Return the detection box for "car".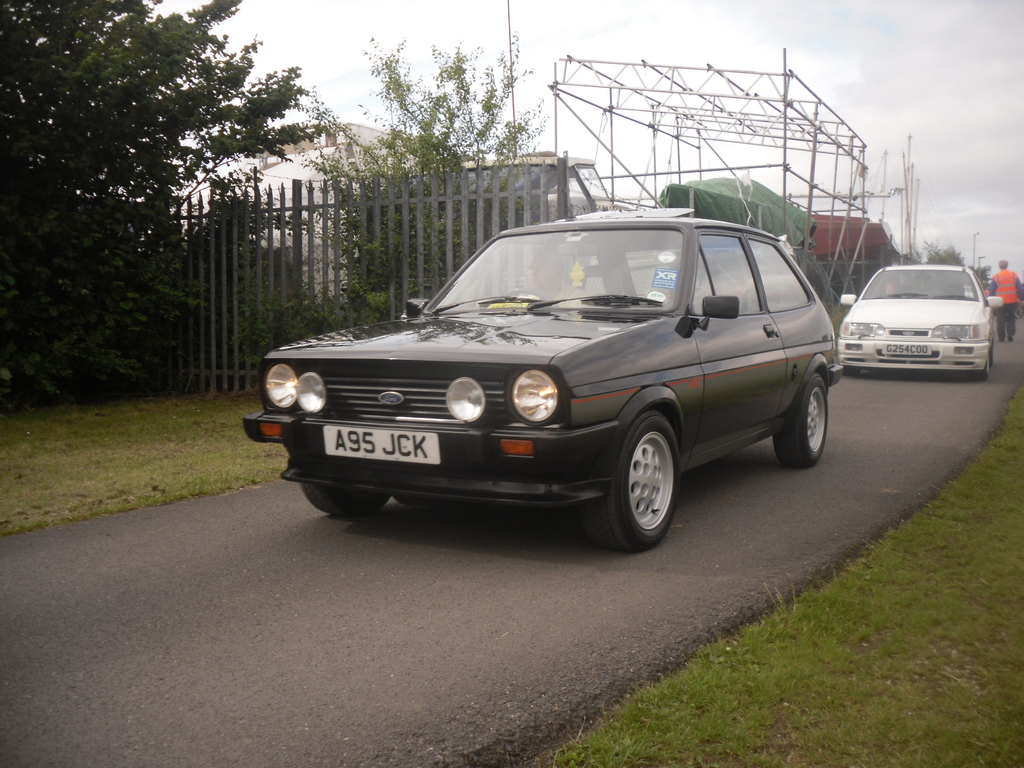
left=246, top=209, right=845, bottom=556.
